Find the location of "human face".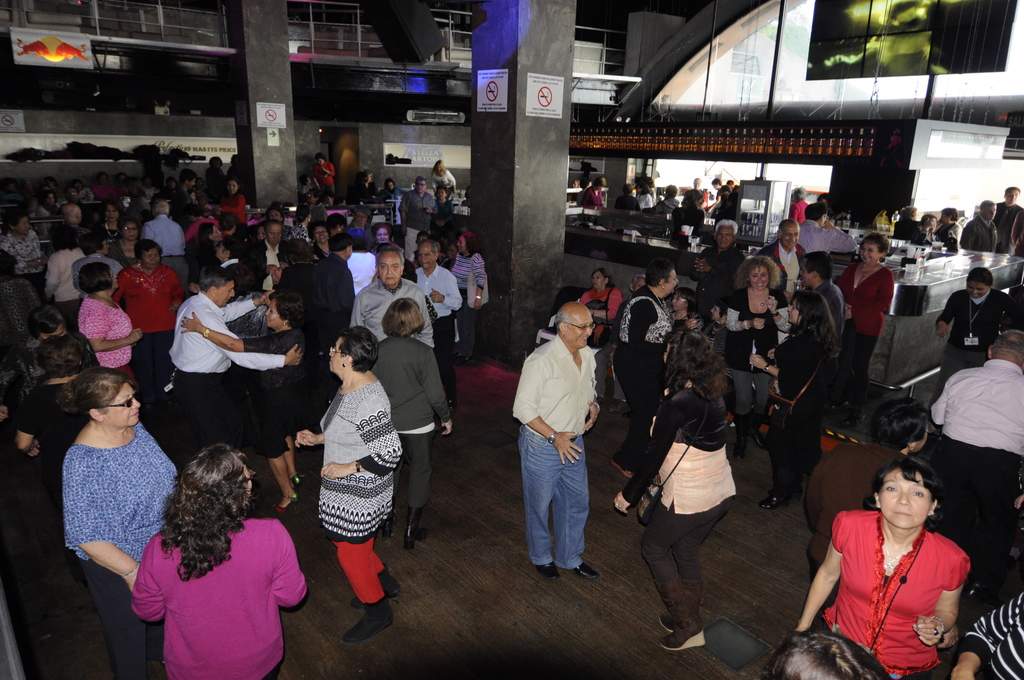
Location: <box>420,248,439,270</box>.
